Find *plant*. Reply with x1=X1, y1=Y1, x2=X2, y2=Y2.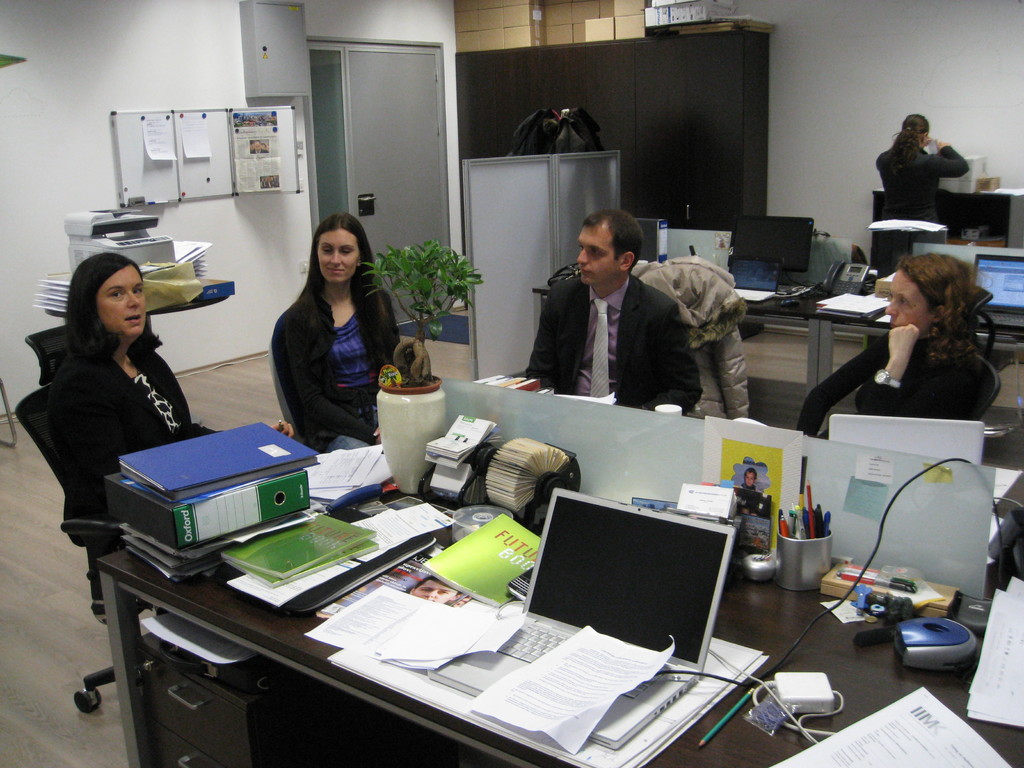
x1=388, y1=225, x2=481, y2=326.
